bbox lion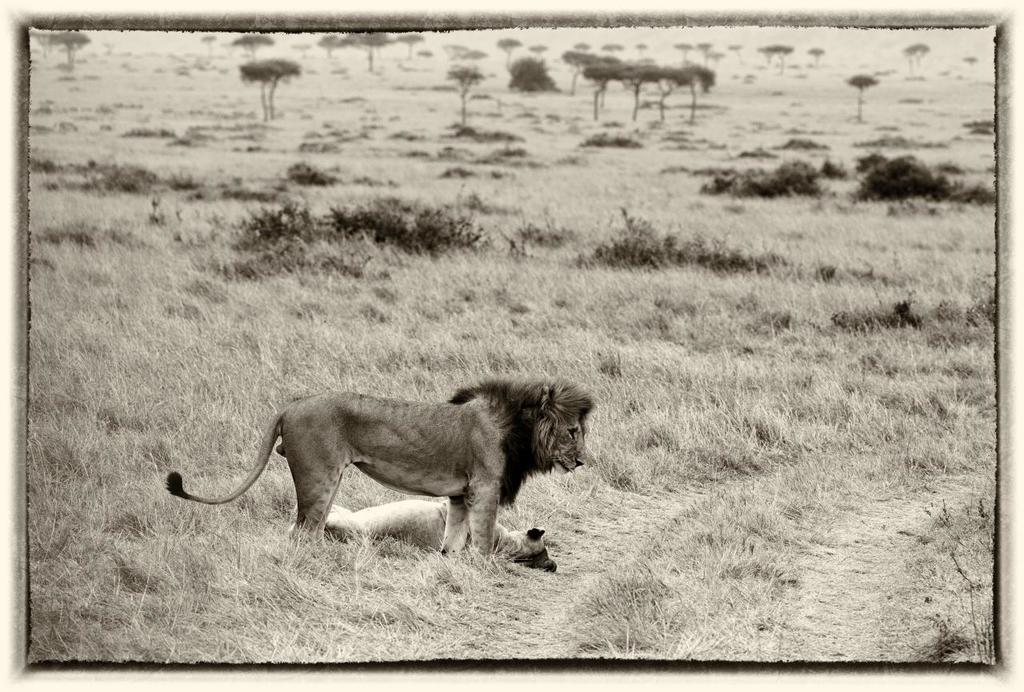
{"left": 165, "top": 380, "right": 600, "bottom": 562}
